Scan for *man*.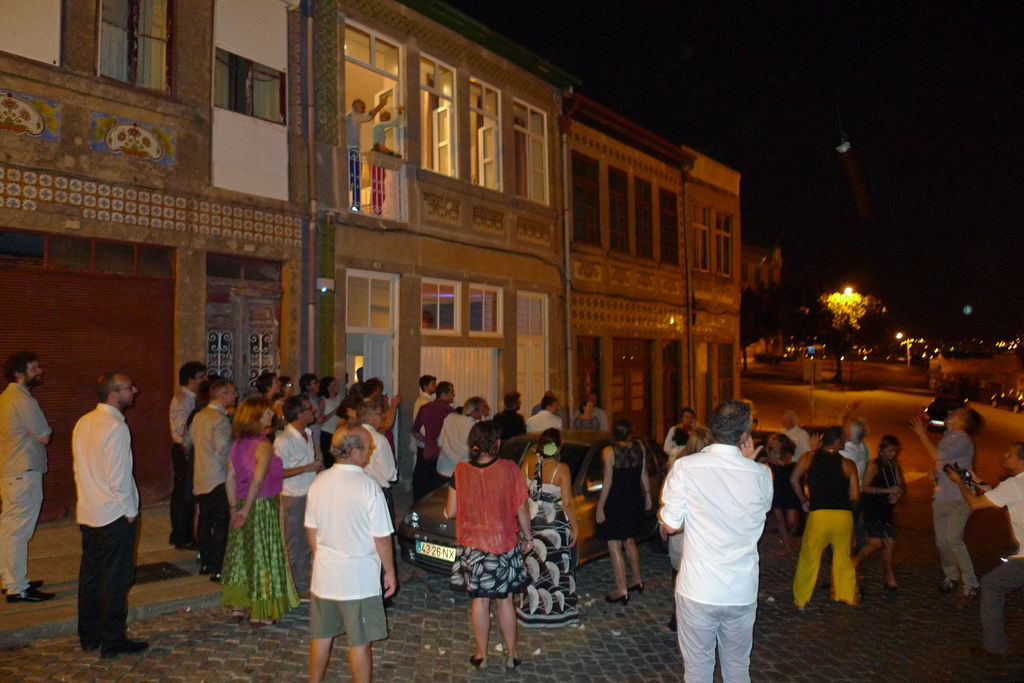
Scan result: left=362, top=398, right=402, bottom=609.
